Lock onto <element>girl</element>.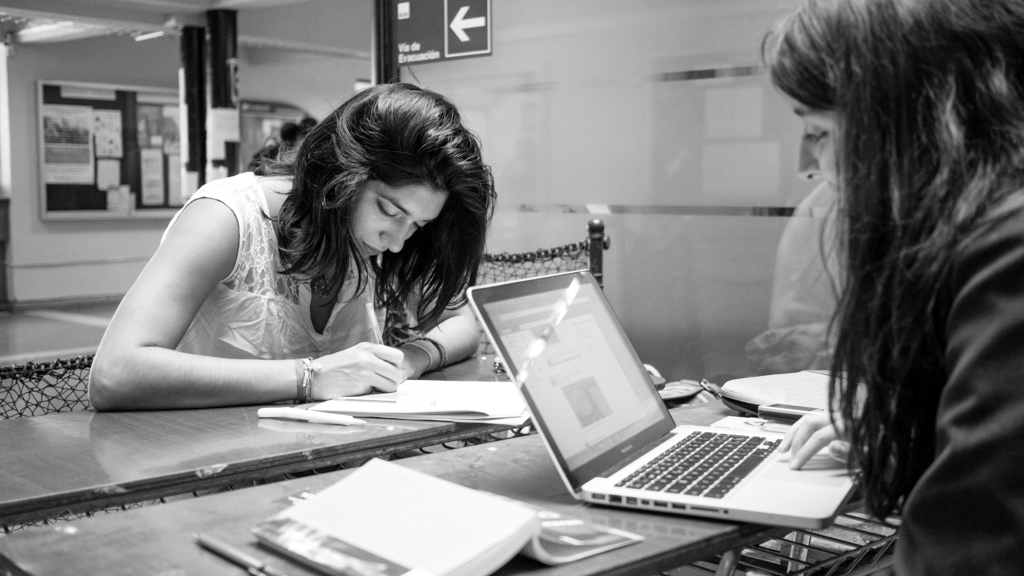
Locked: 762, 0, 1023, 575.
